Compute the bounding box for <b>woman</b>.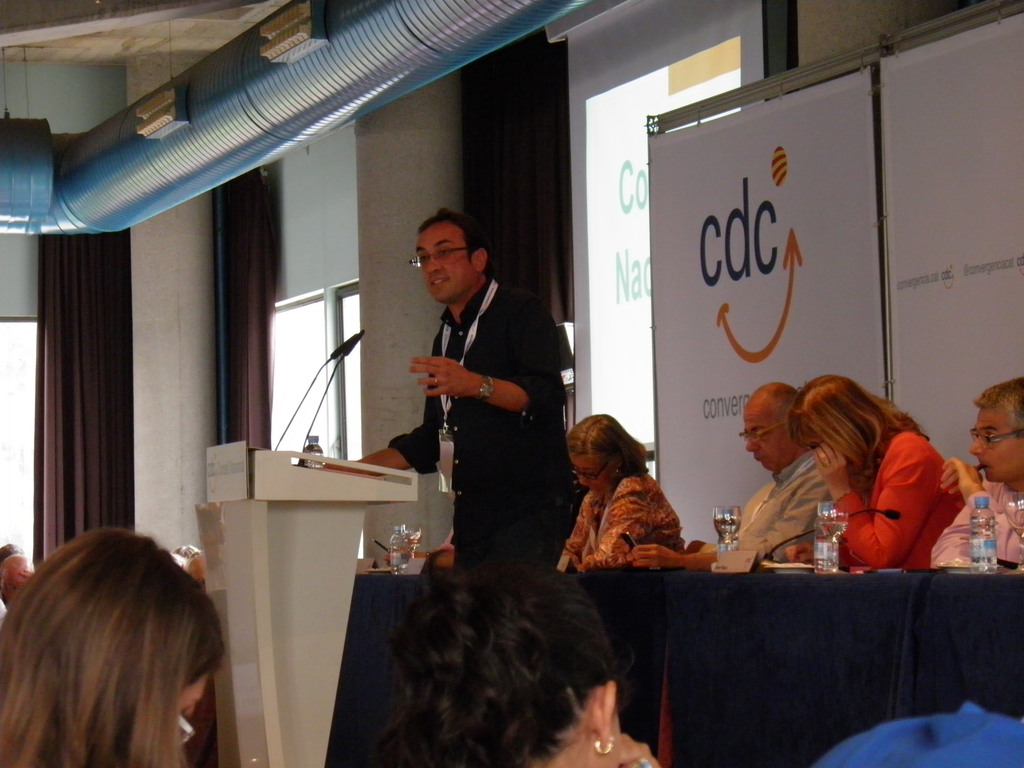
left=0, top=486, right=269, bottom=765.
